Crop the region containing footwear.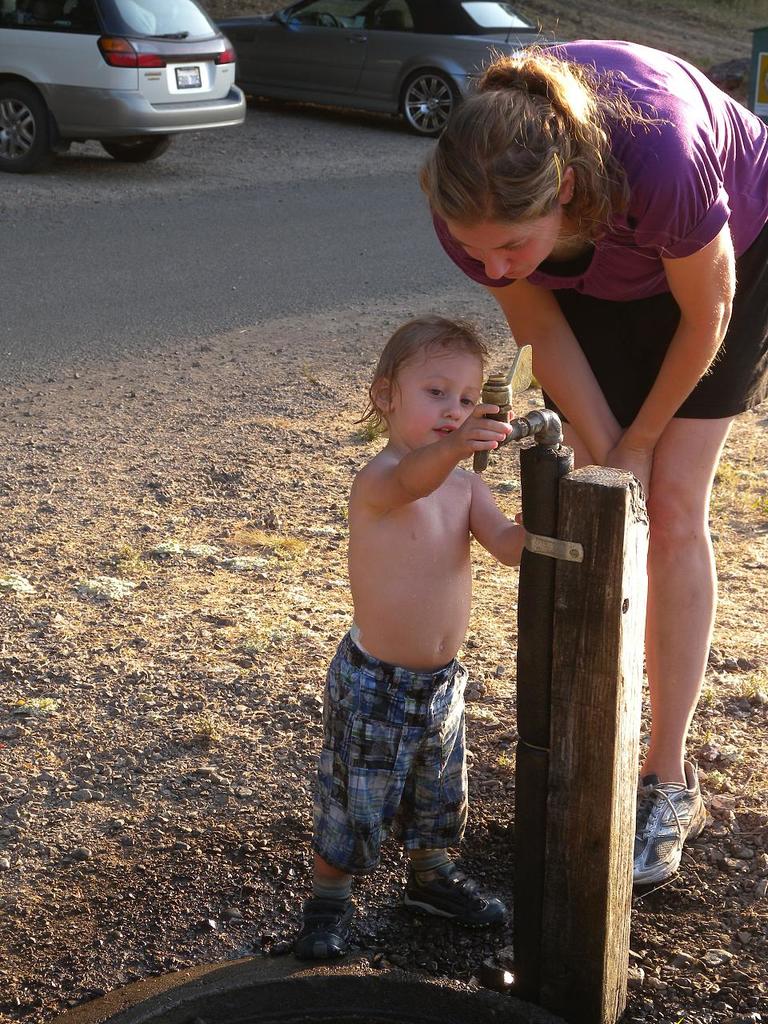
Crop region: 398/870/509/931.
